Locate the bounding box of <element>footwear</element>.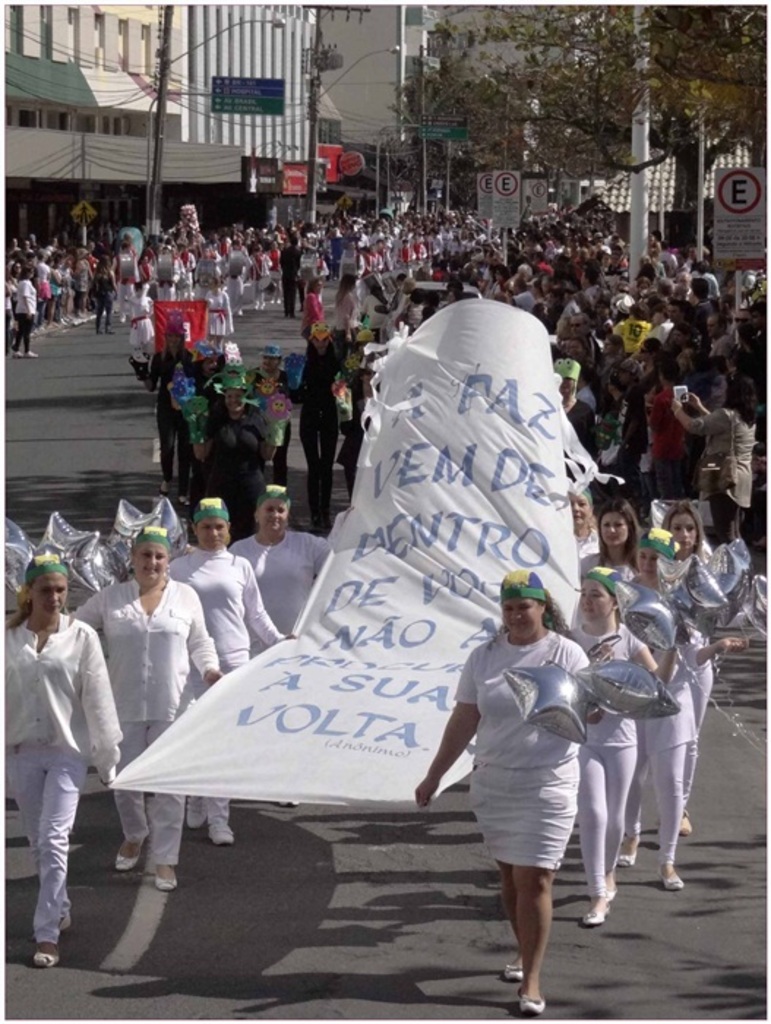
Bounding box: [151,869,176,892].
